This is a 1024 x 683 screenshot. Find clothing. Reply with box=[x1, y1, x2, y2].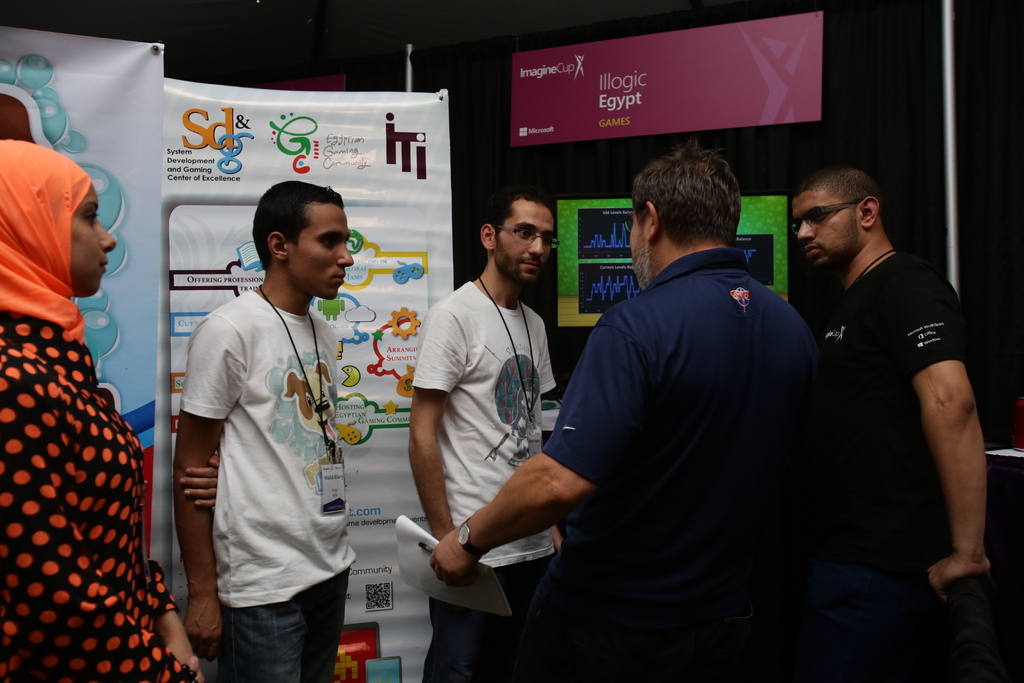
box=[534, 247, 822, 672].
